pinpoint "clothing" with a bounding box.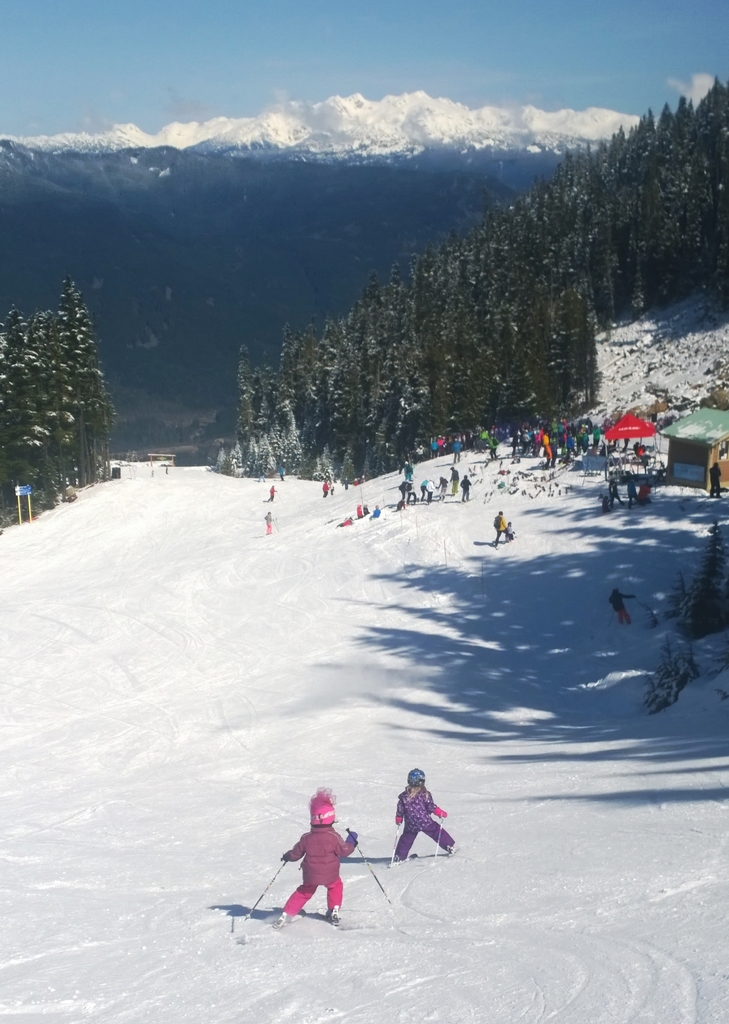
pyautogui.locateOnScreen(337, 513, 350, 522).
